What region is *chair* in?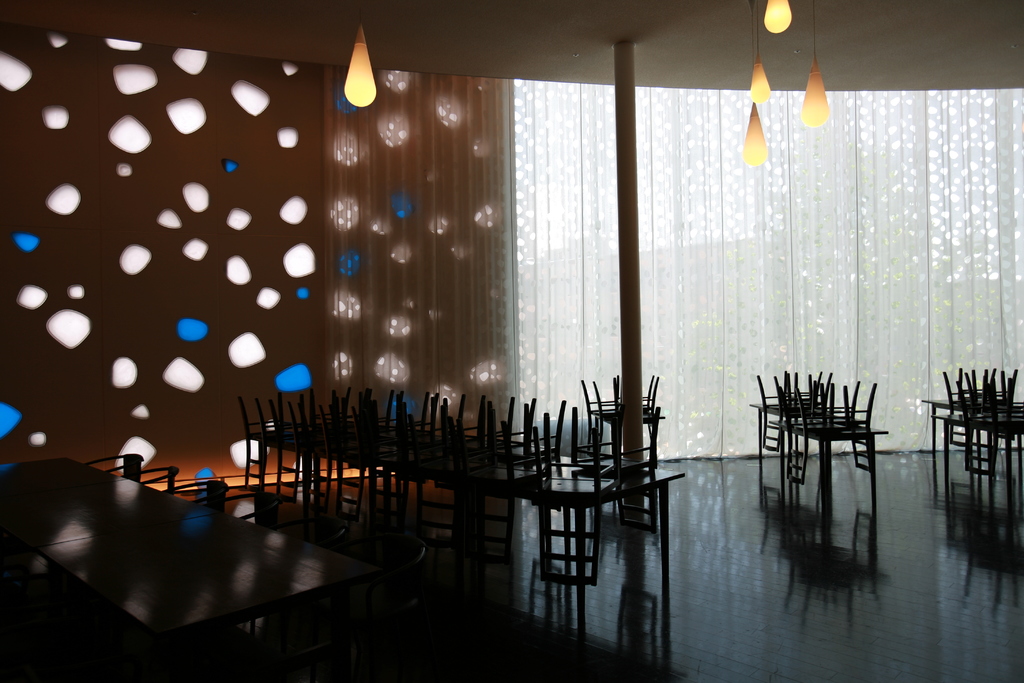
region(324, 393, 377, 516).
